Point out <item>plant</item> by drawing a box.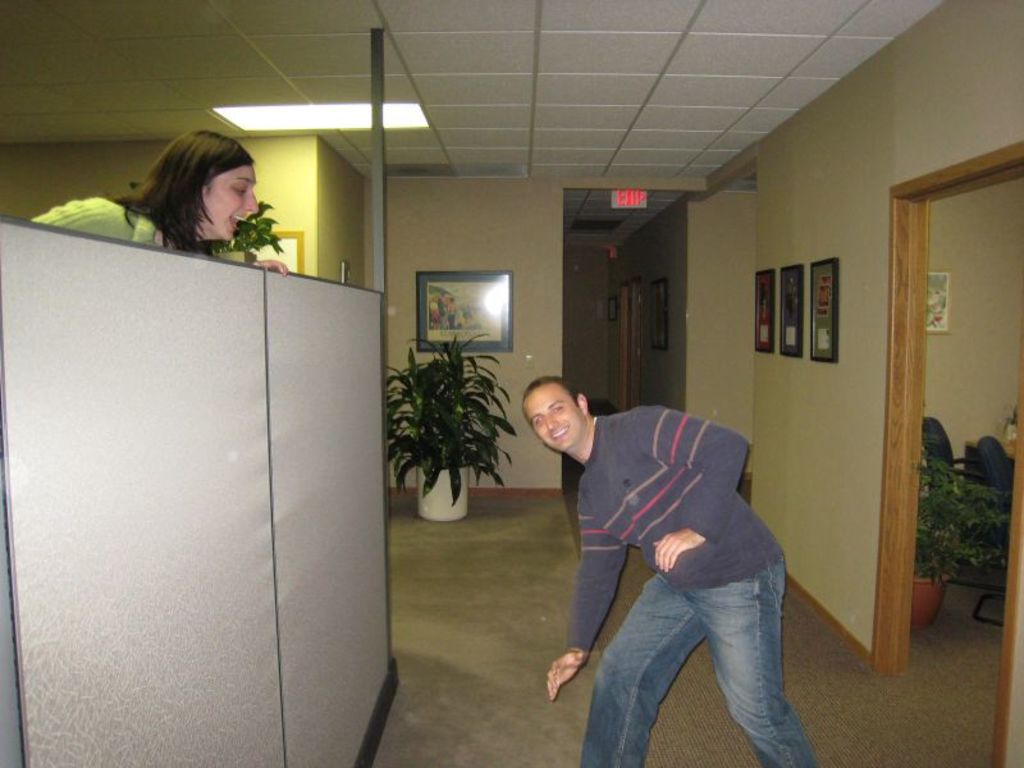
<box>914,447,1012,593</box>.
